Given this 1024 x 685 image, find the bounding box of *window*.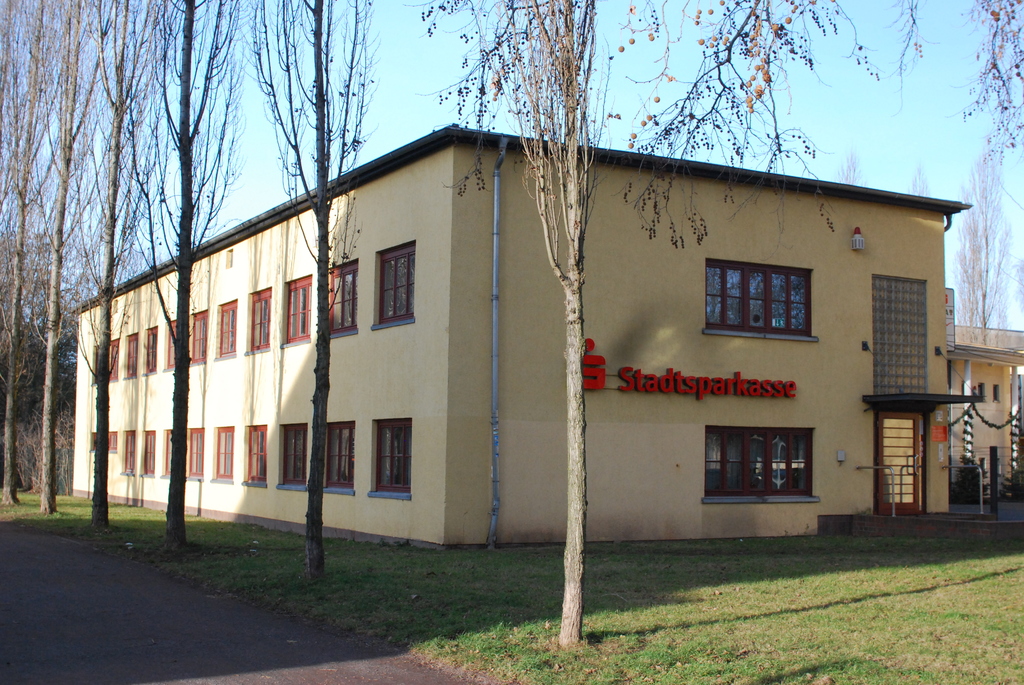
locate(189, 427, 204, 482).
